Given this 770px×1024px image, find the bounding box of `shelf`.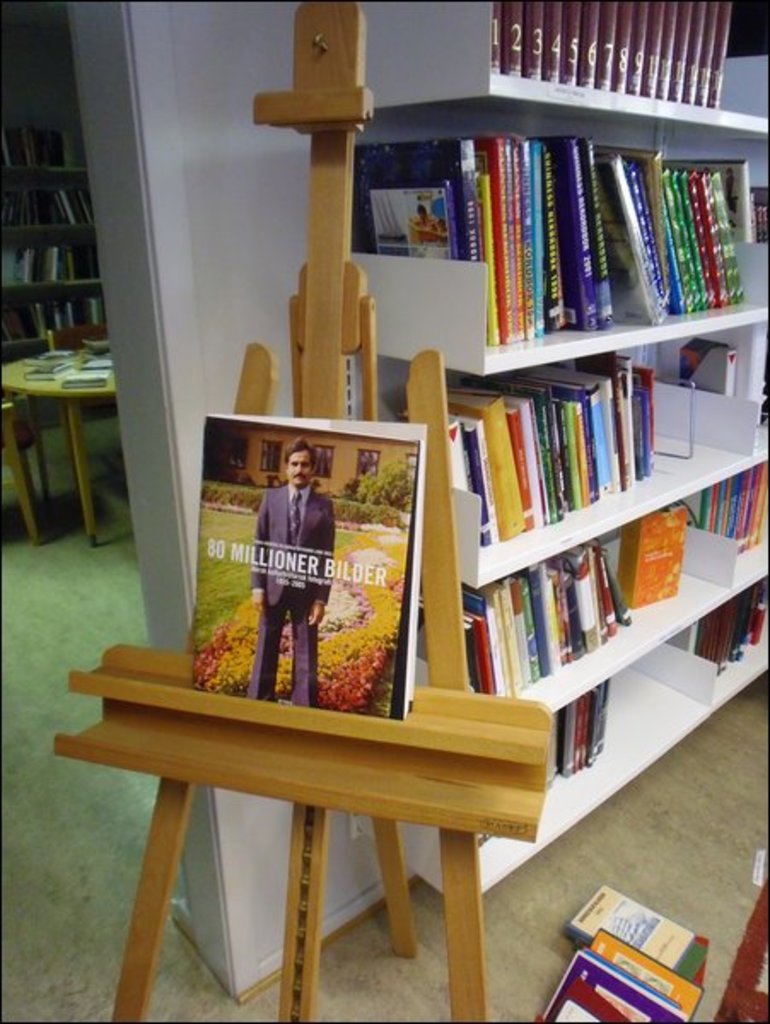
[374,0,763,147].
